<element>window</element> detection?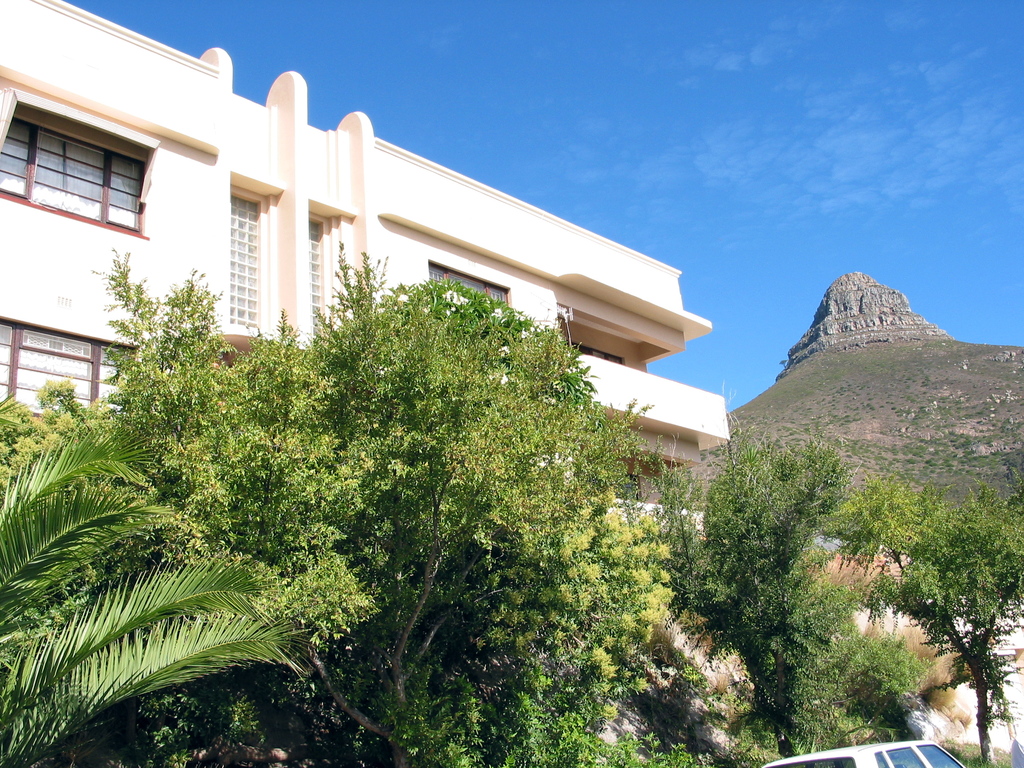
bbox=[228, 189, 271, 332]
